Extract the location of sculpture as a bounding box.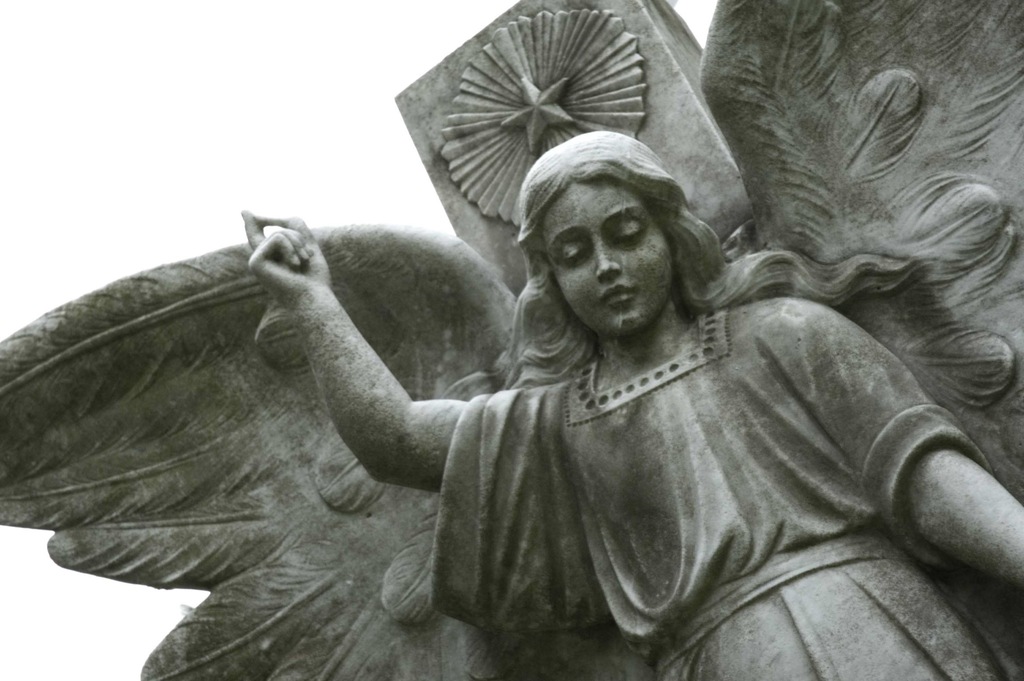
[x1=1, y1=1, x2=1023, y2=680].
